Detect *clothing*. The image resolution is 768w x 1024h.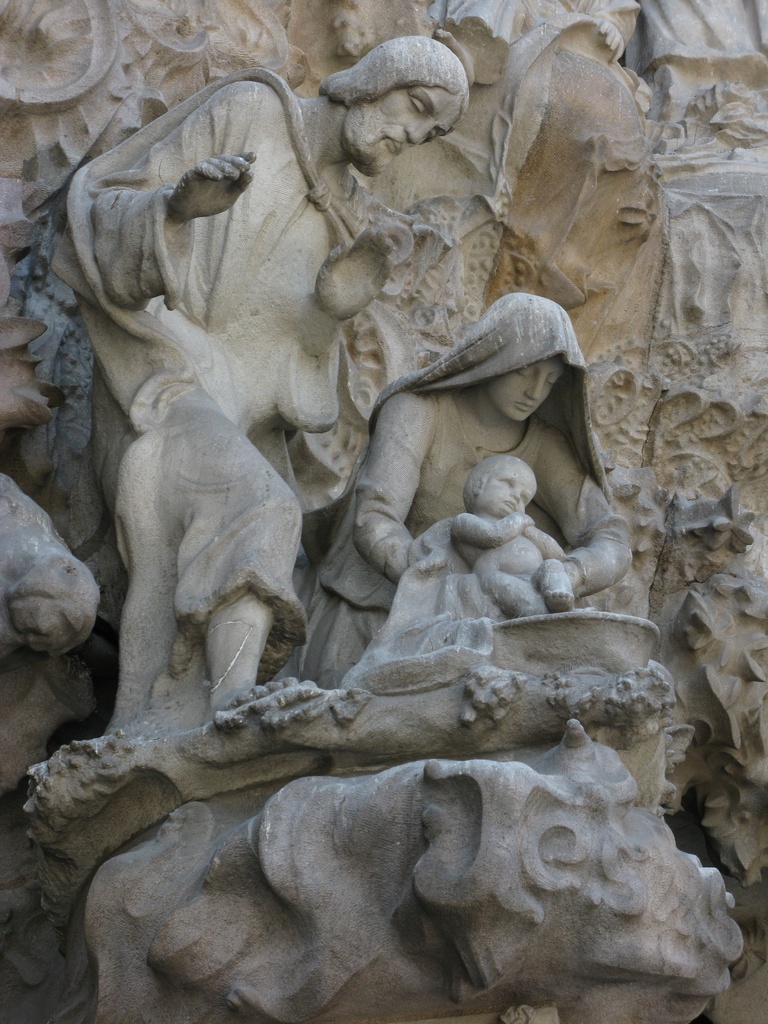
locate(51, 60, 347, 730).
